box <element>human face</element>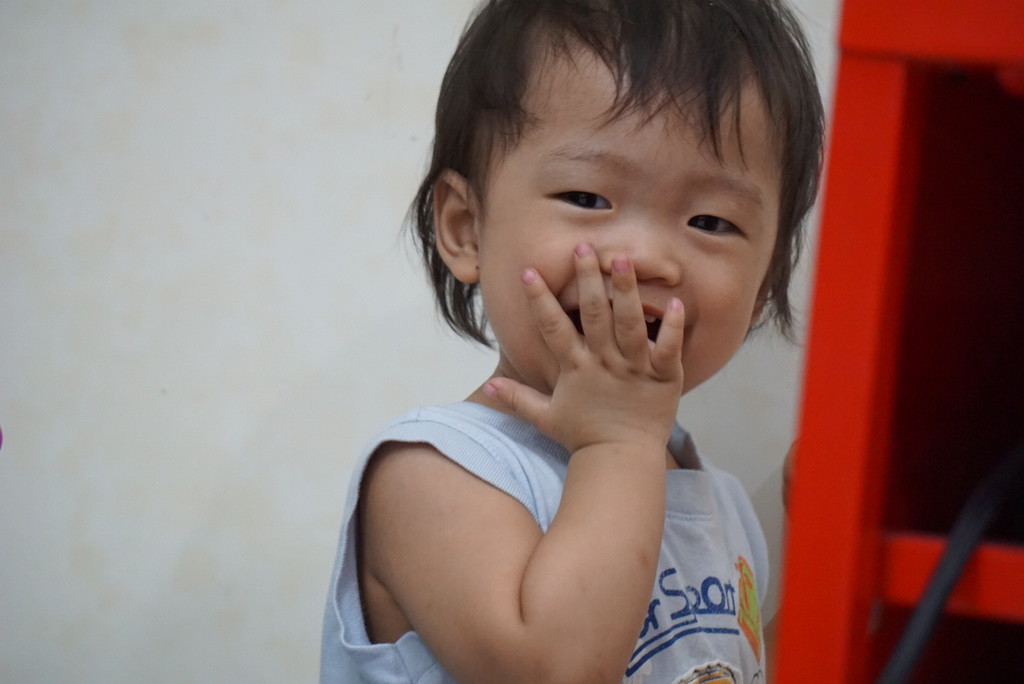
detection(479, 46, 783, 394)
